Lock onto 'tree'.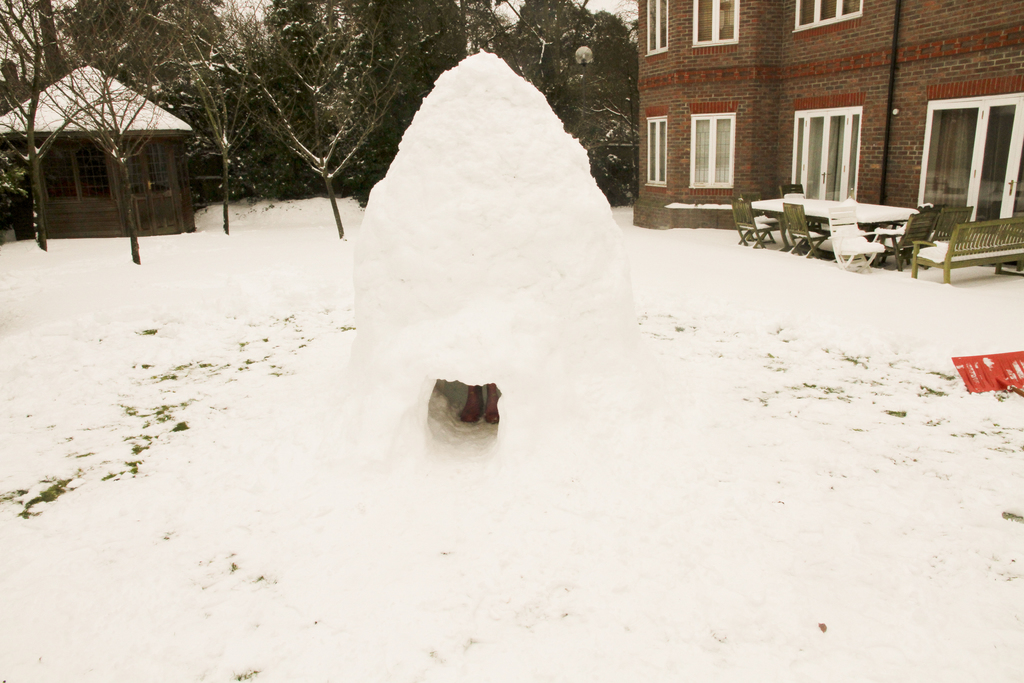
Locked: region(228, 0, 416, 236).
